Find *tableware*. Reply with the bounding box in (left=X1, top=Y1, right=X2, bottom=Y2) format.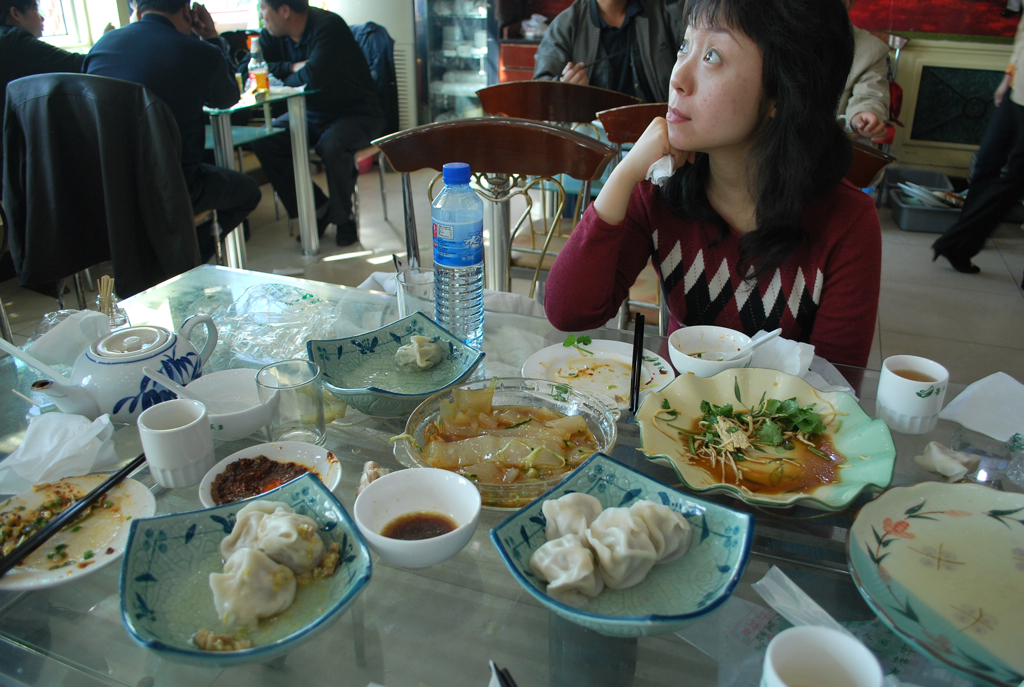
(left=298, top=305, right=493, bottom=416).
